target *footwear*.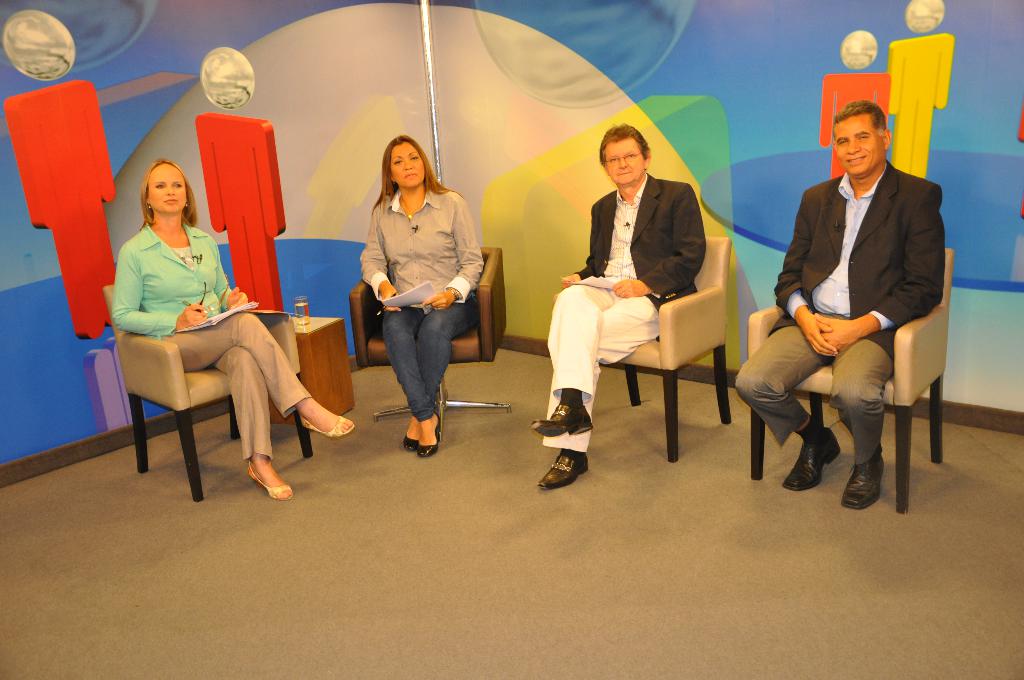
Target region: x1=781, y1=418, x2=840, y2=492.
